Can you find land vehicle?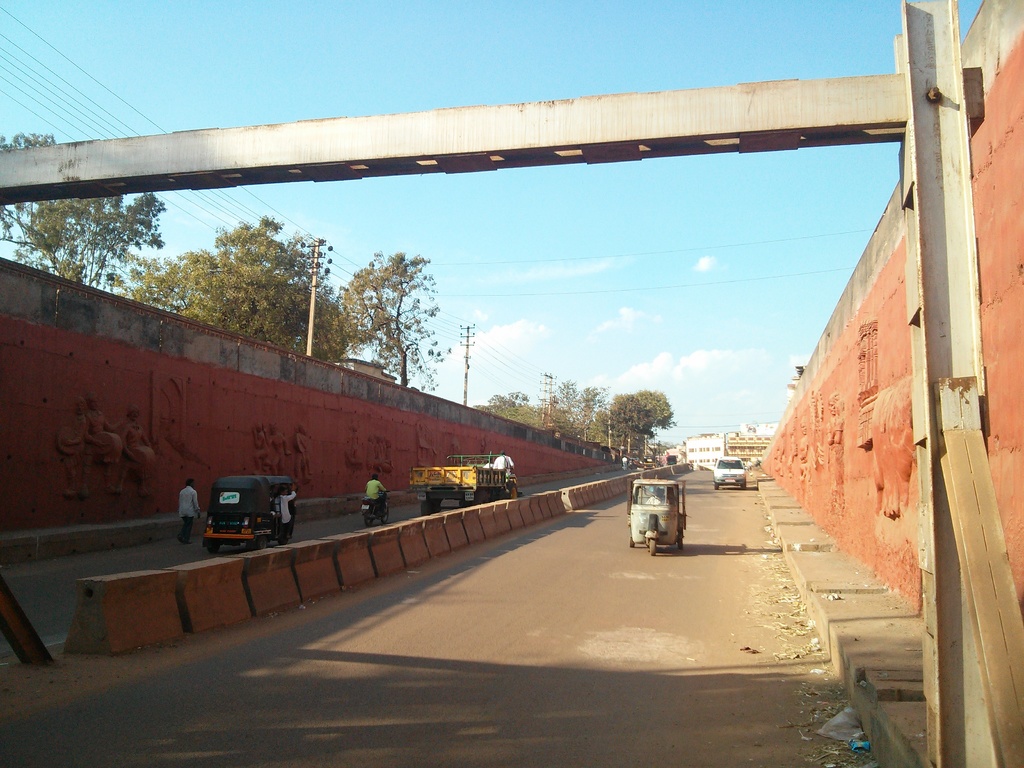
Yes, bounding box: 625 479 687 561.
